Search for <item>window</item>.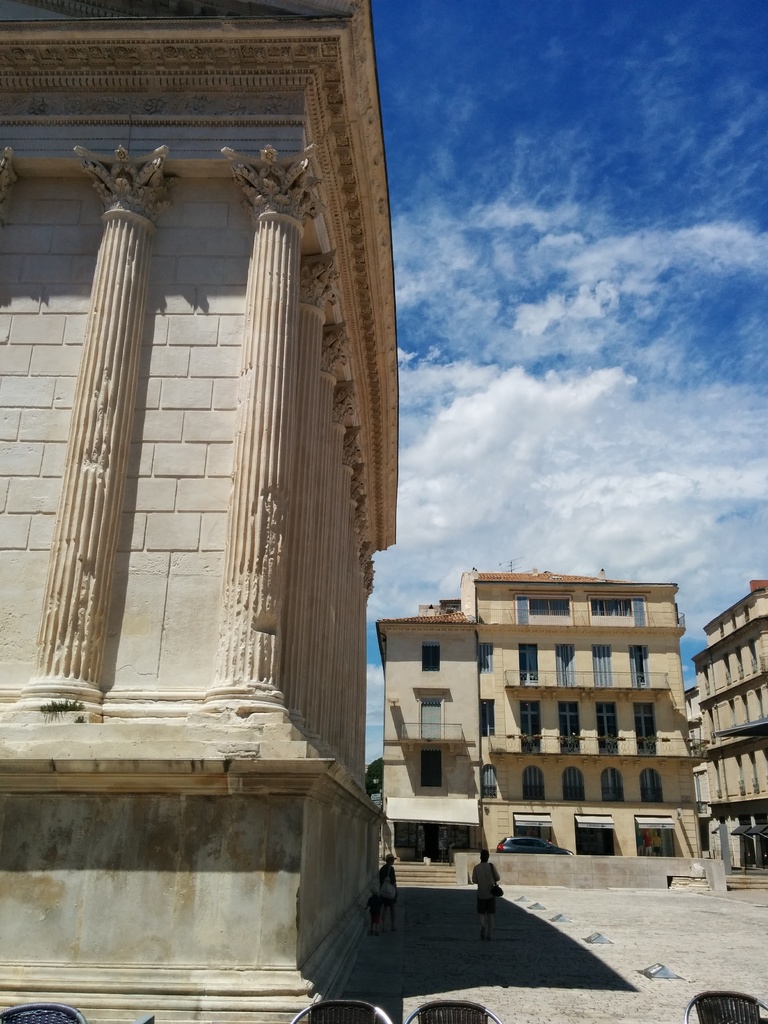
Found at <region>762, 748, 767, 802</region>.
